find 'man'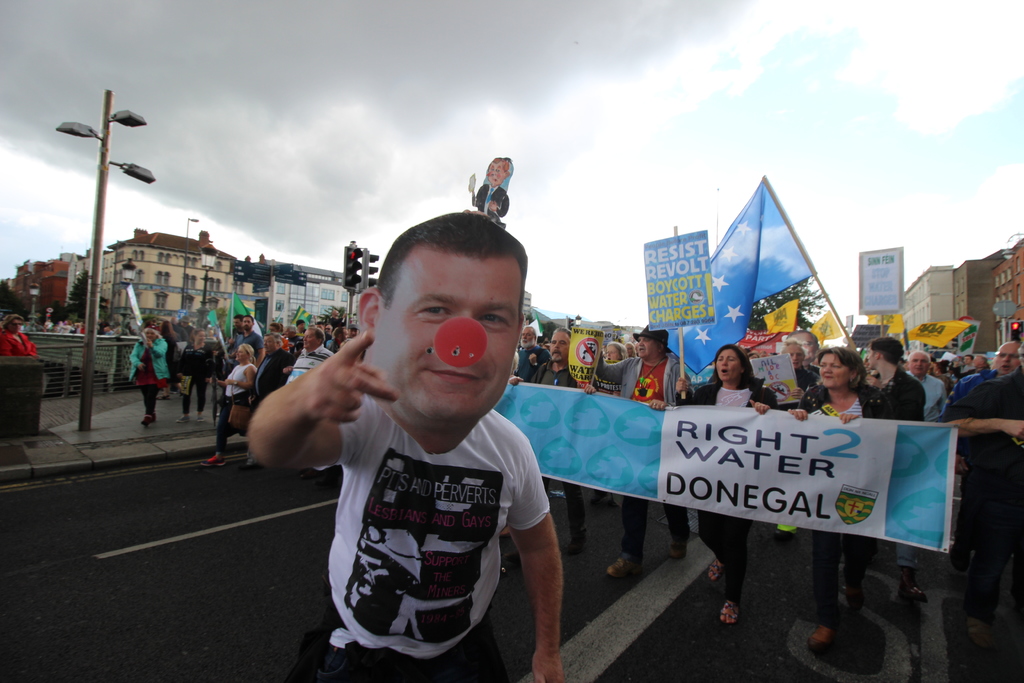
<box>788,328,820,379</box>
